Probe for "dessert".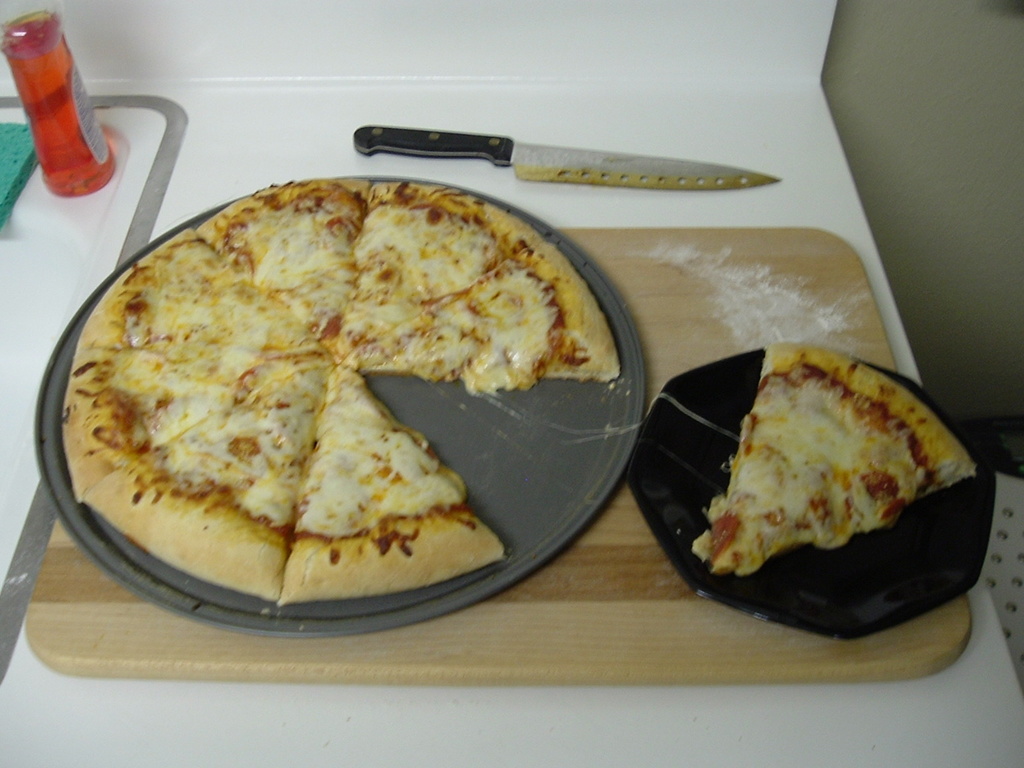
Probe result: l=39, t=177, r=626, b=639.
